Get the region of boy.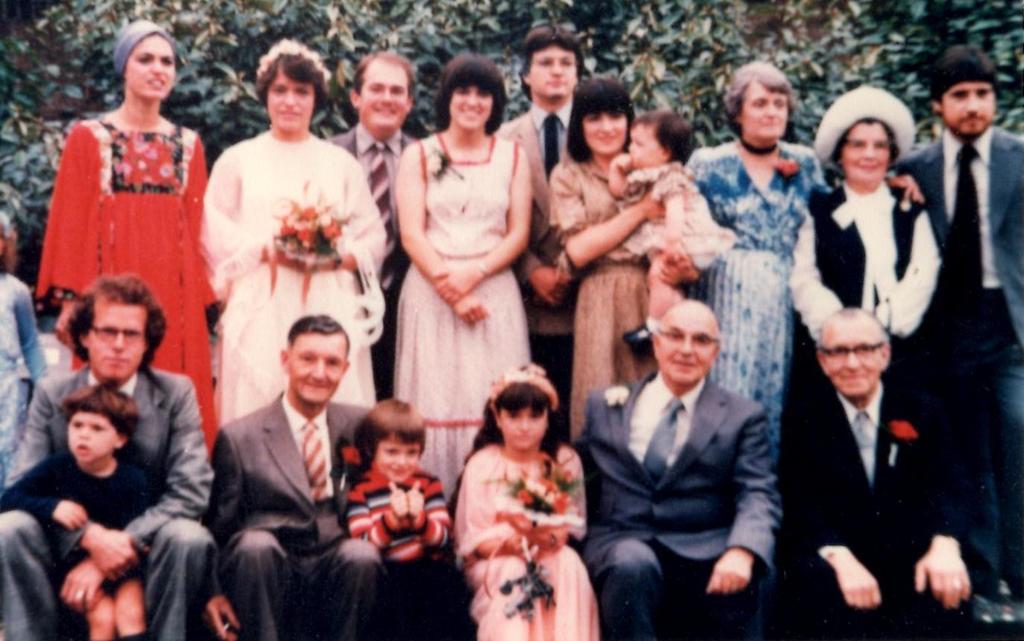
crop(345, 402, 462, 637).
